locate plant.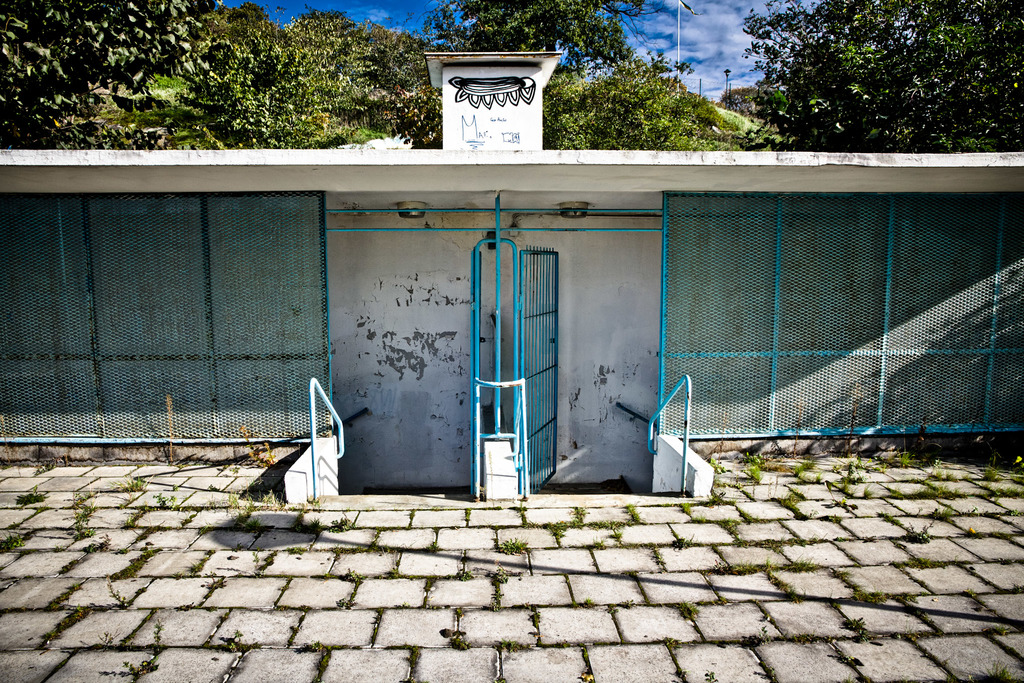
Bounding box: <bbox>844, 618, 877, 639</bbox>.
